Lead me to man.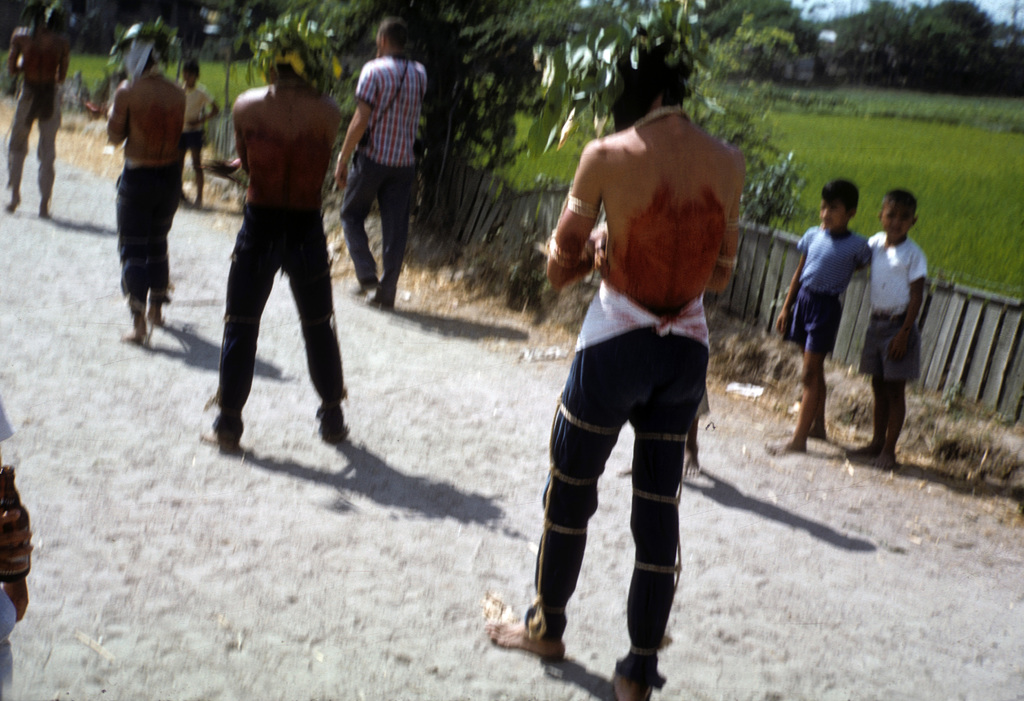
Lead to (left=109, top=23, right=190, bottom=349).
